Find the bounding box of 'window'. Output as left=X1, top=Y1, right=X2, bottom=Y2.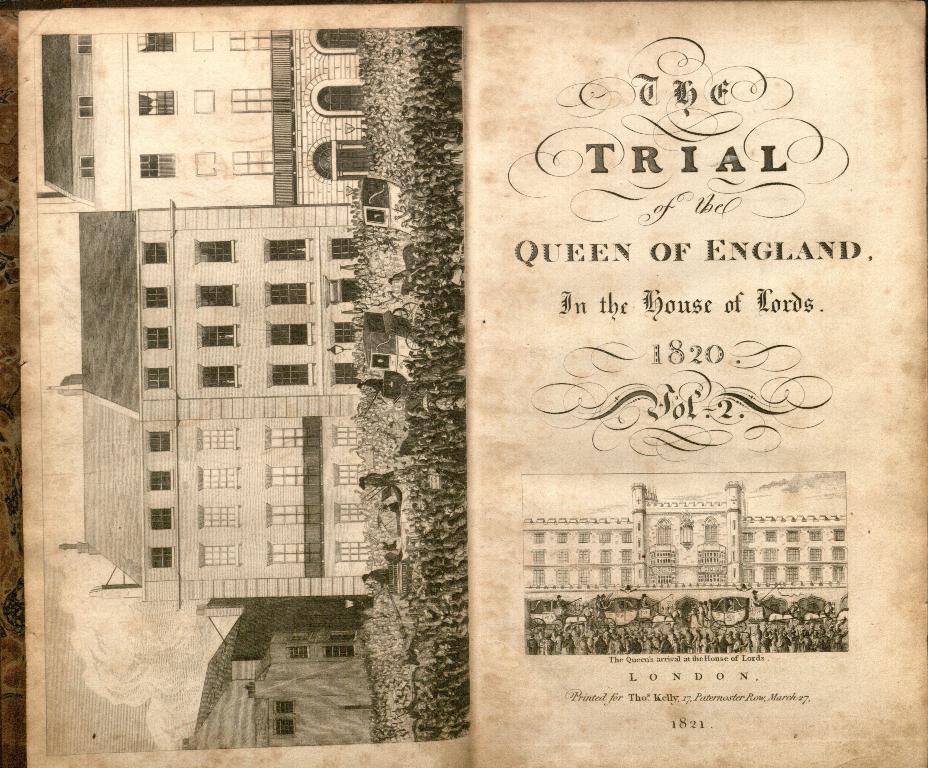
left=807, top=549, right=824, bottom=562.
